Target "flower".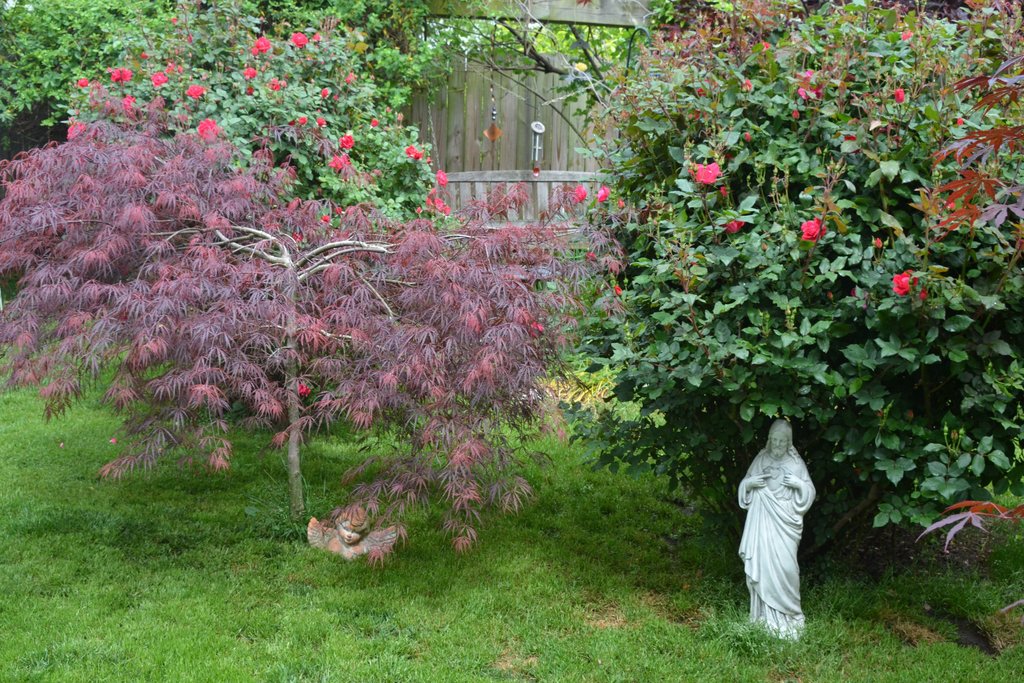
Target region: l=150, t=74, r=169, b=90.
